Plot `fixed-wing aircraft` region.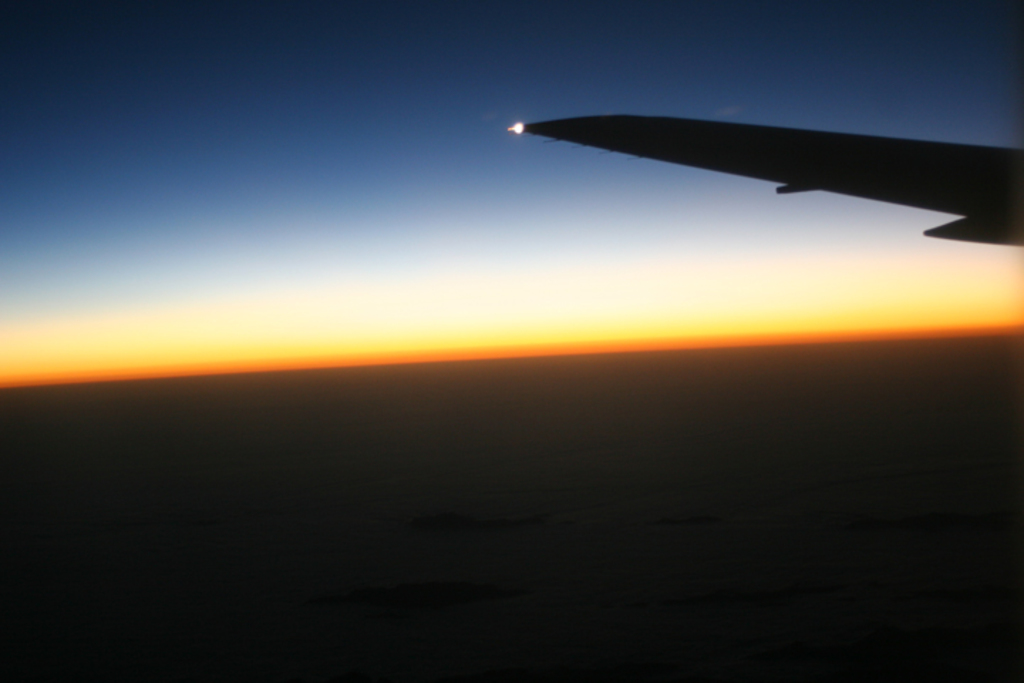
Plotted at [459,108,1018,272].
